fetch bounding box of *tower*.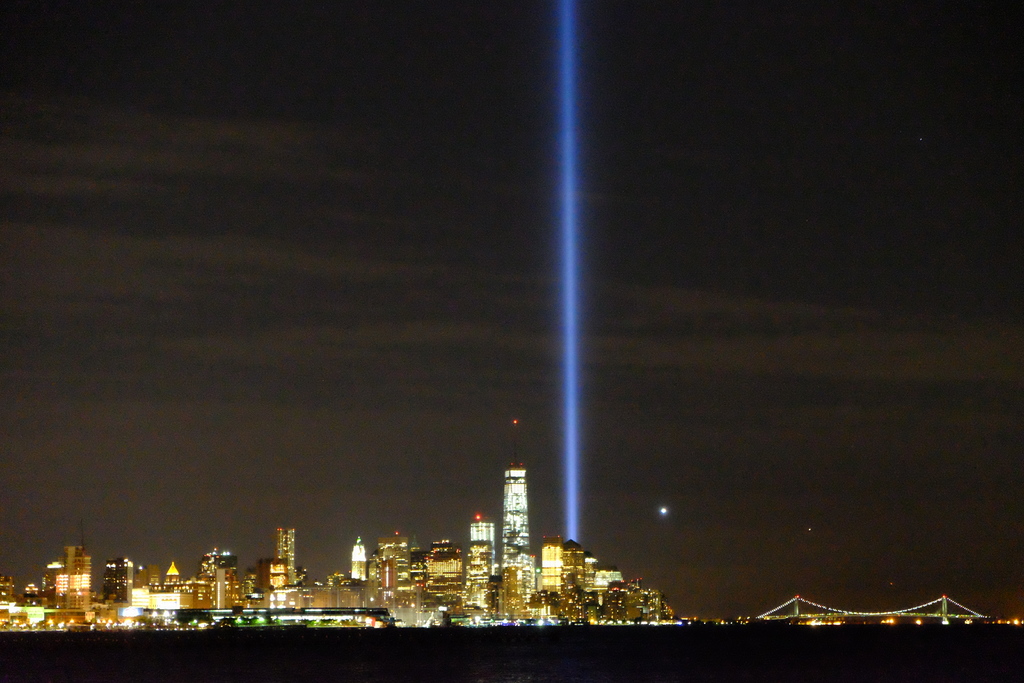
Bbox: <box>105,559,130,601</box>.
